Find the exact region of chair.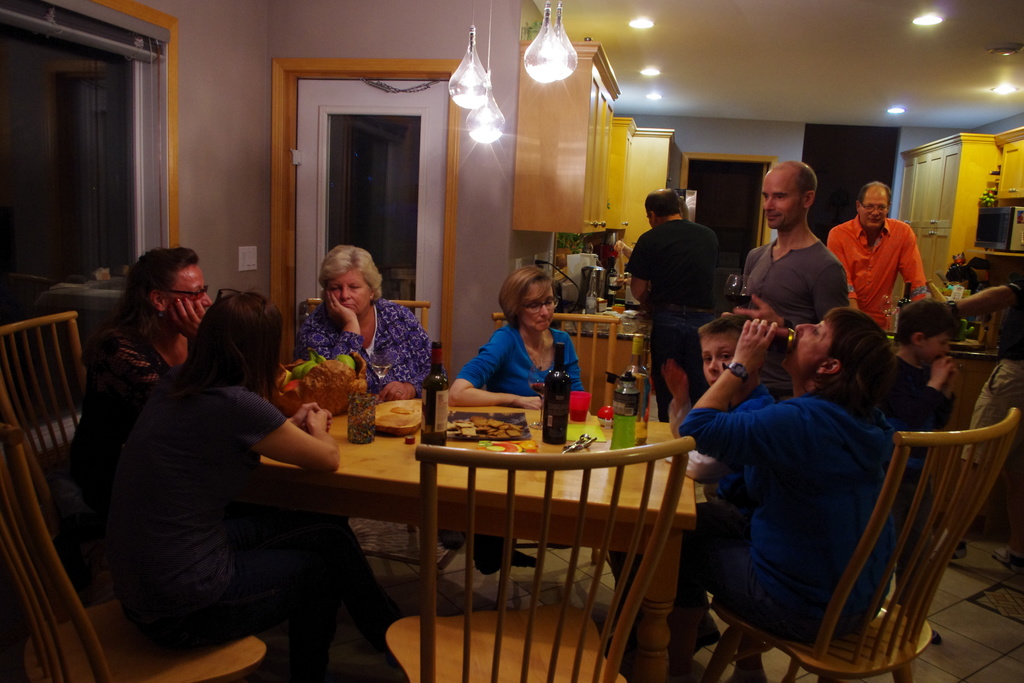
Exact region: [x1=386, y1=435, x2=693, y2=682].
